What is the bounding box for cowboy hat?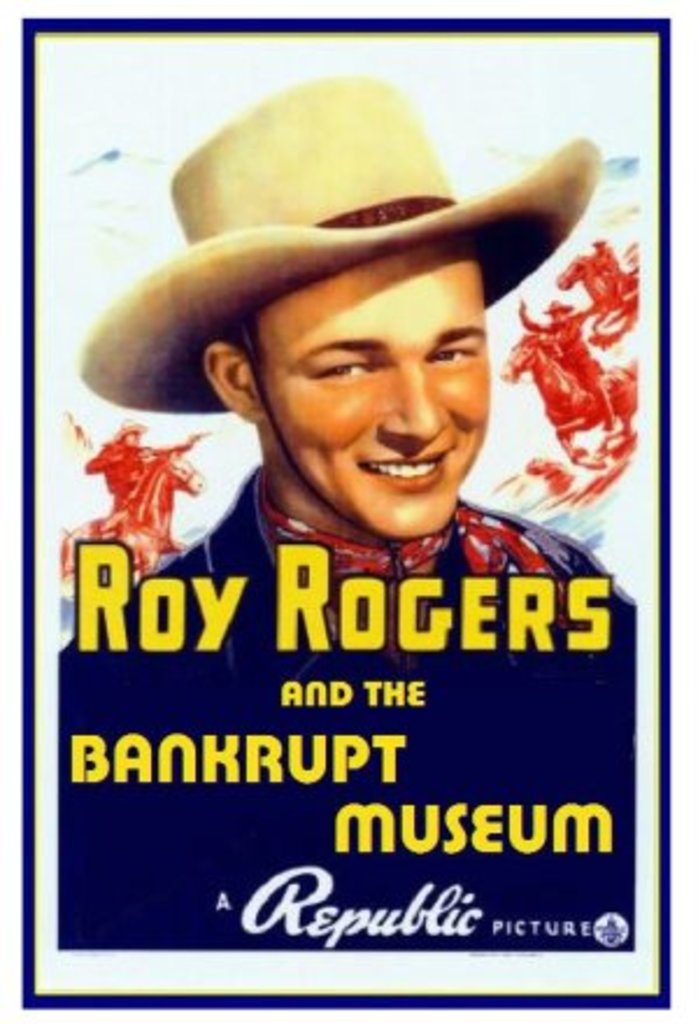
[72,79,600,410].
